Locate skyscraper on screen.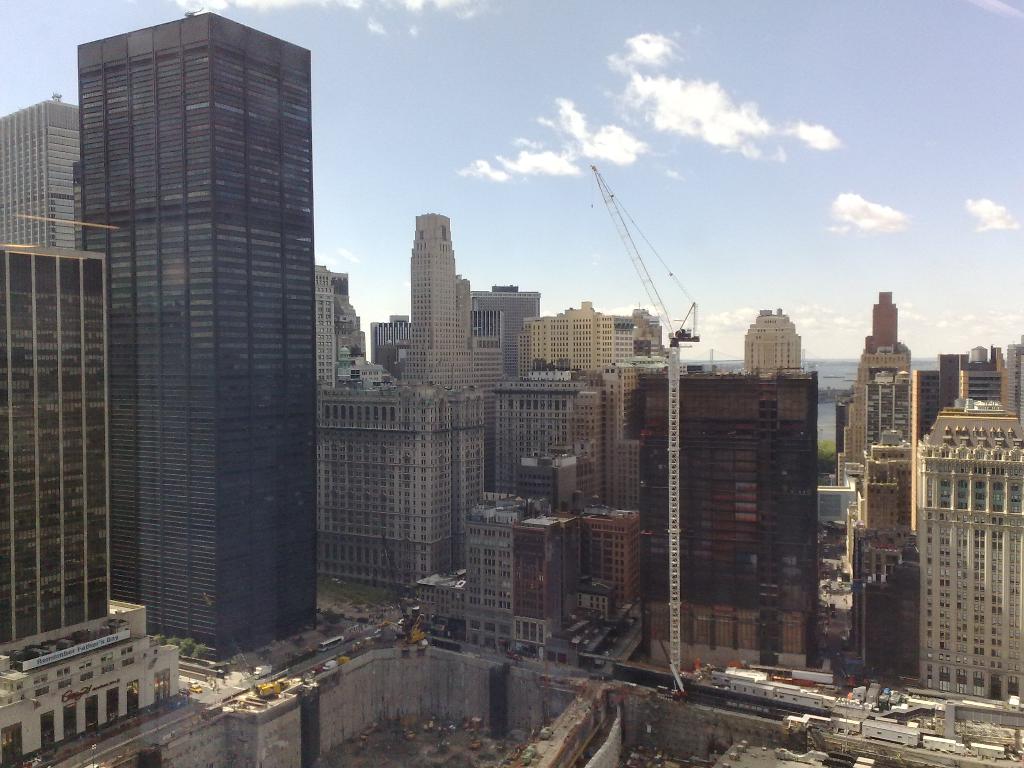
On screen at Rect(0, 236, 123, 650).
